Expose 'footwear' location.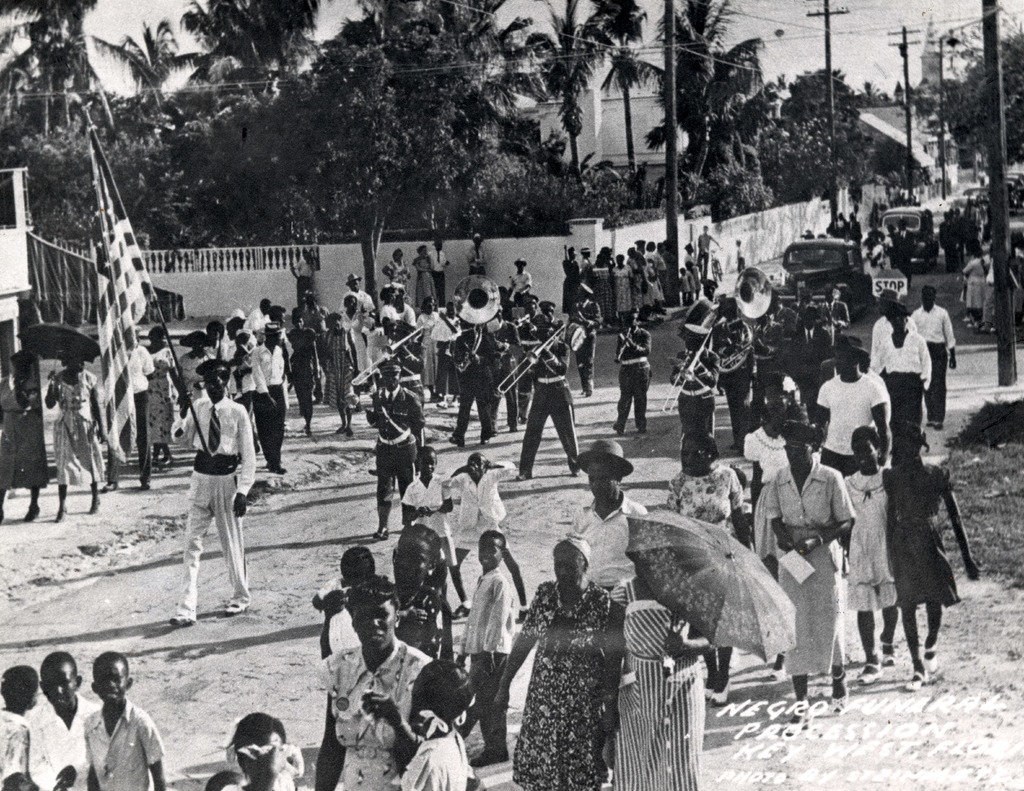
Exposed at bbox(922, 646, 938, 676).
